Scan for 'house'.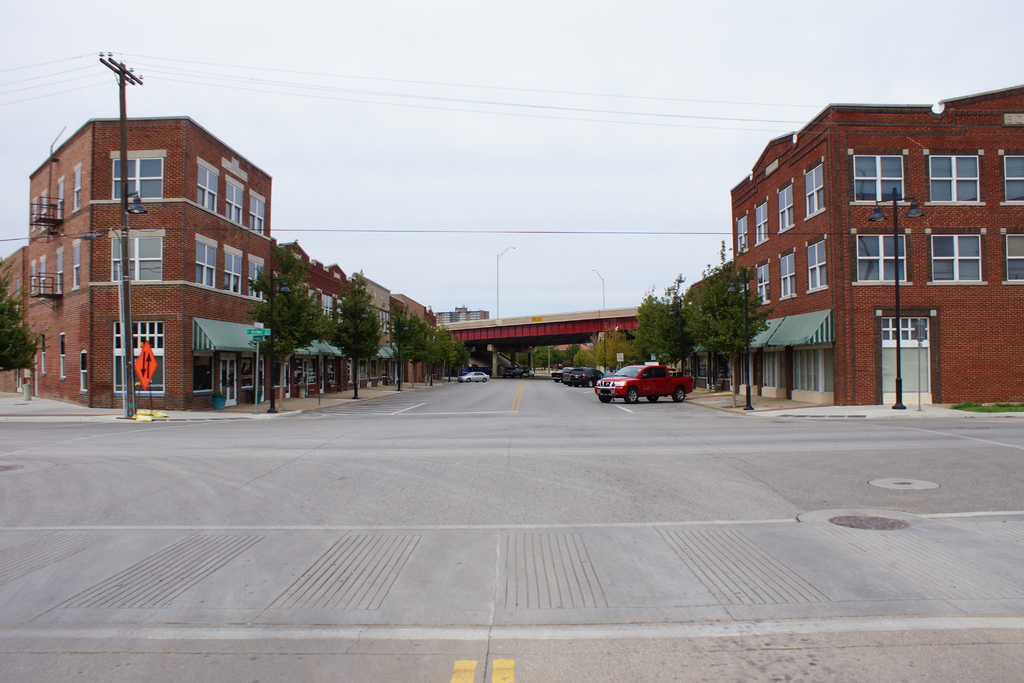
Scan result: 0 251 33 390.
